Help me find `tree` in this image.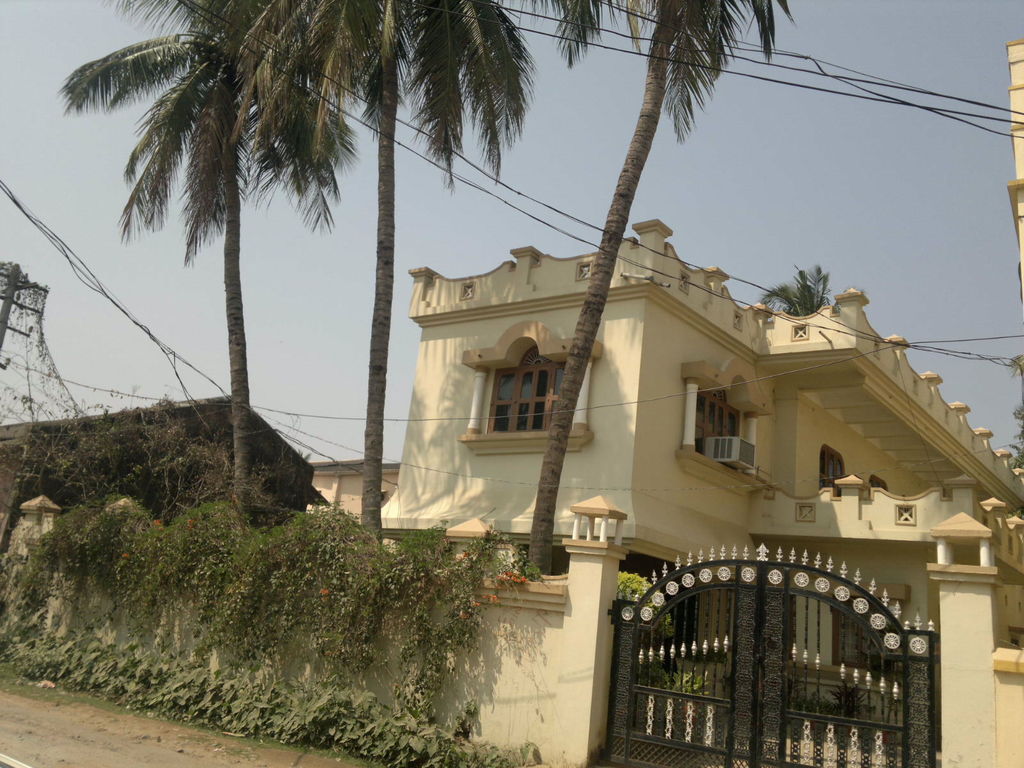
Found it: detection(223, 0, 529, 564).
